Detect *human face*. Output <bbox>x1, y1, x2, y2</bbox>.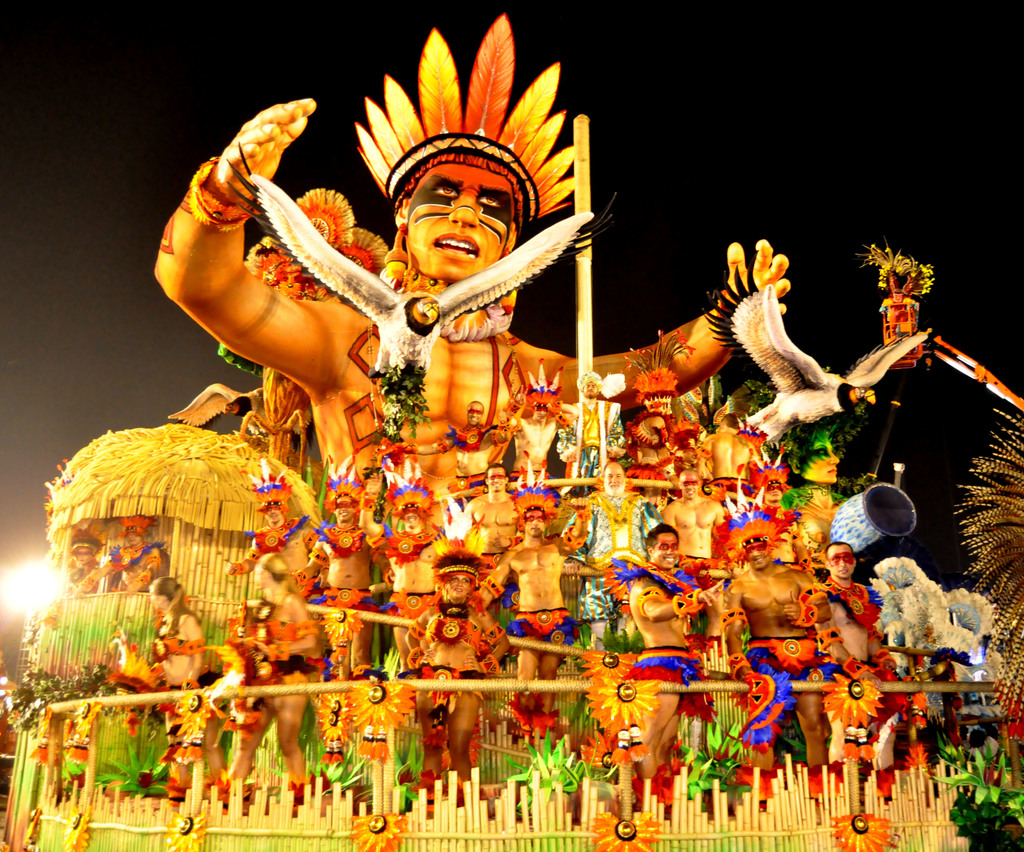
<bbox>449, 576, 467, 596</bbox>.
